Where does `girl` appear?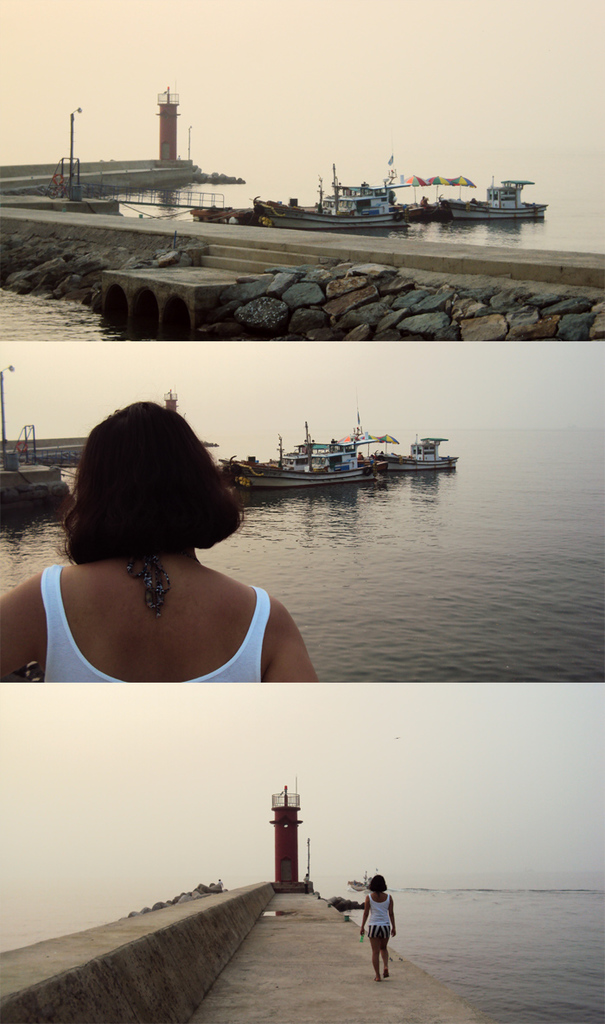
Appears at <bbox>0, 399, 317, 685</bbox>.
